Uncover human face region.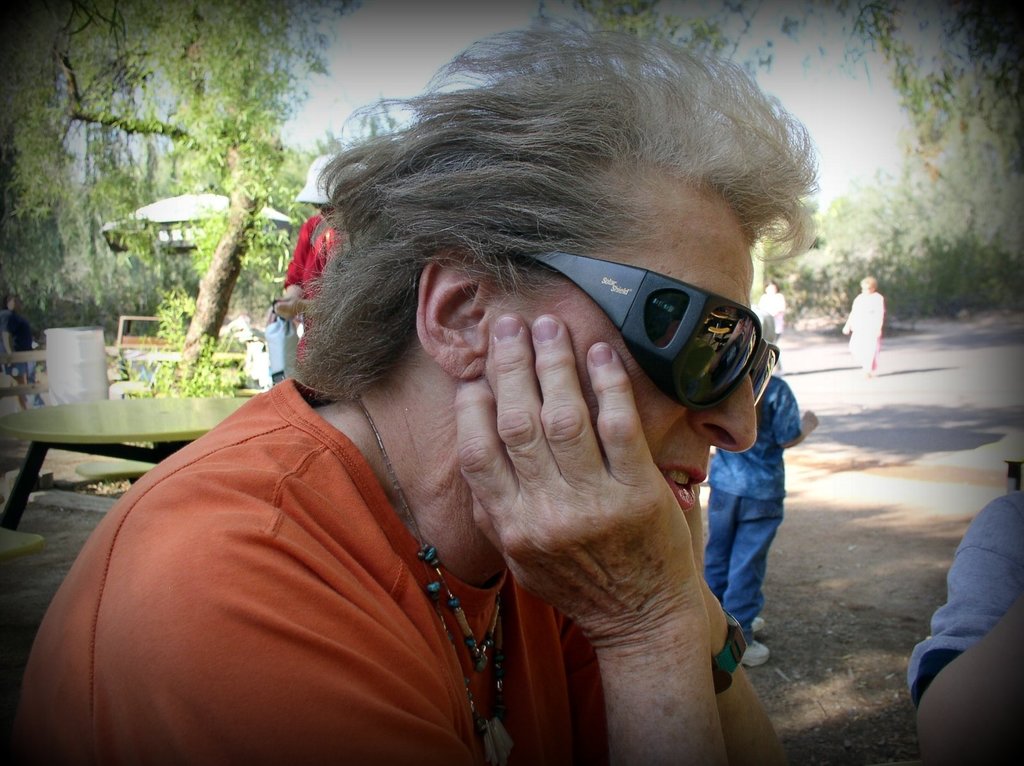
Uncovered: <region>516, 188, 761, 507</region>.
